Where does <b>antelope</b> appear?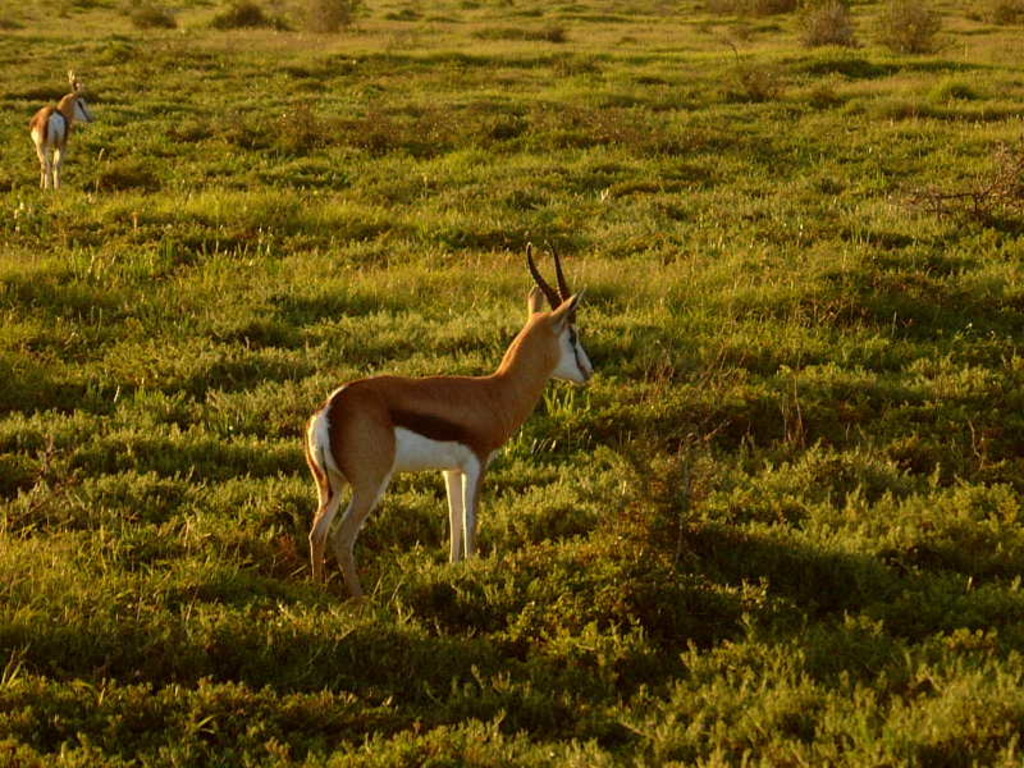
Appears at (x1=306, y1=248, x2=594, y2=595).
